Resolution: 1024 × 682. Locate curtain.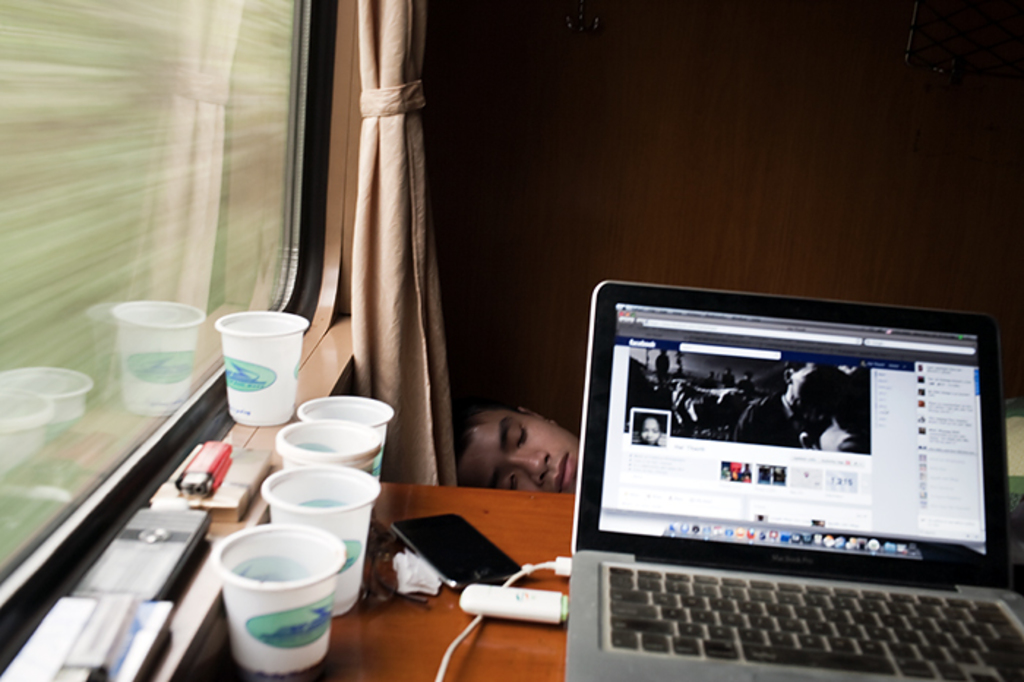
region(310, 0, 465, 524).
